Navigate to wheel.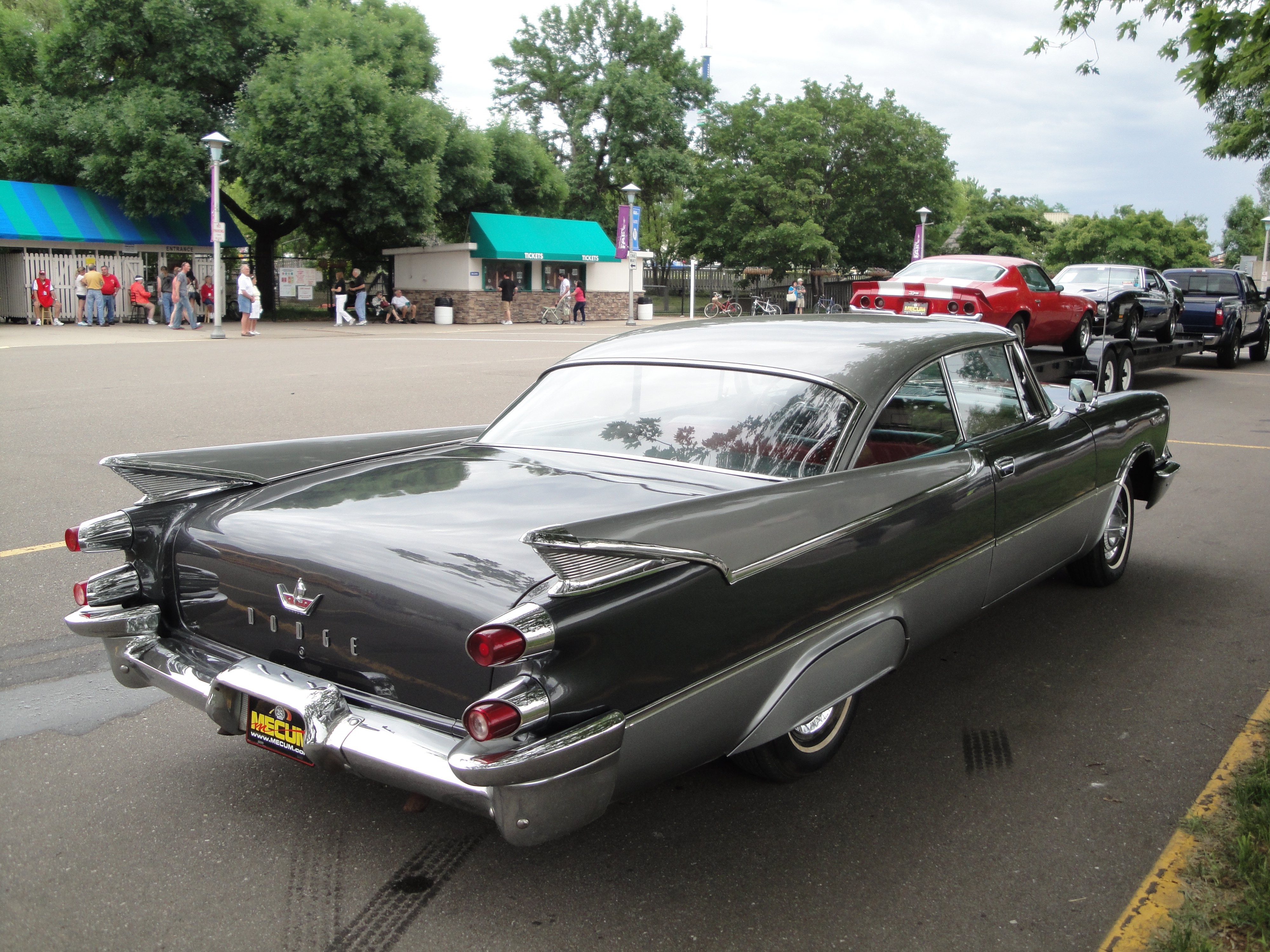
Navigation target: <box>238,95,241,101</box>.
